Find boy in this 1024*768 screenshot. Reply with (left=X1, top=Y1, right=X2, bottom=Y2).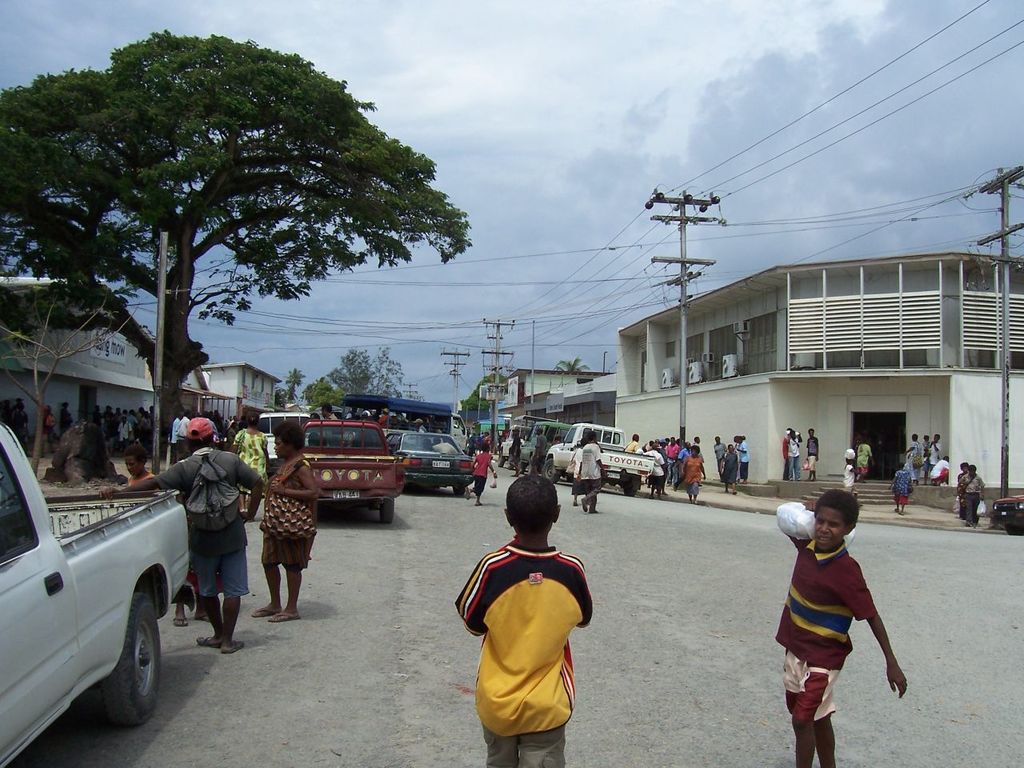
(left=790, top=427, right=799, bottom=482).
